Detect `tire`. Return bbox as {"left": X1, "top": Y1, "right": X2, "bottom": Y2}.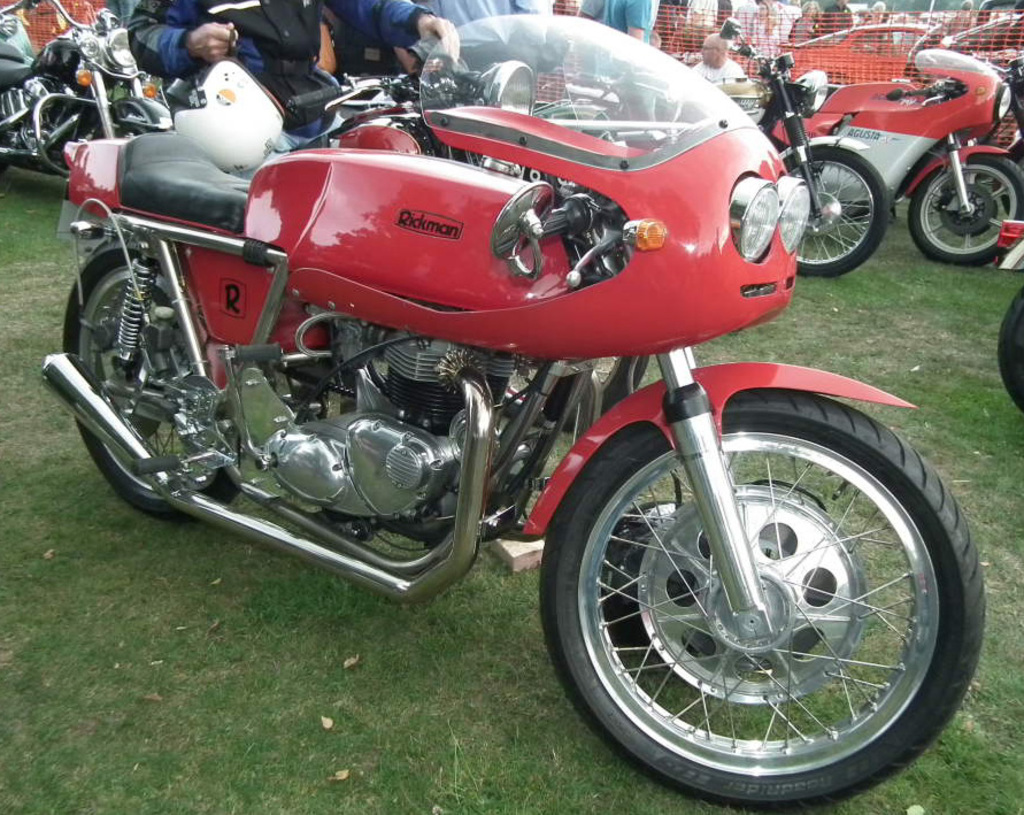
{"left": 62, "top": 234, "right": 241, "bottom": 521}.
